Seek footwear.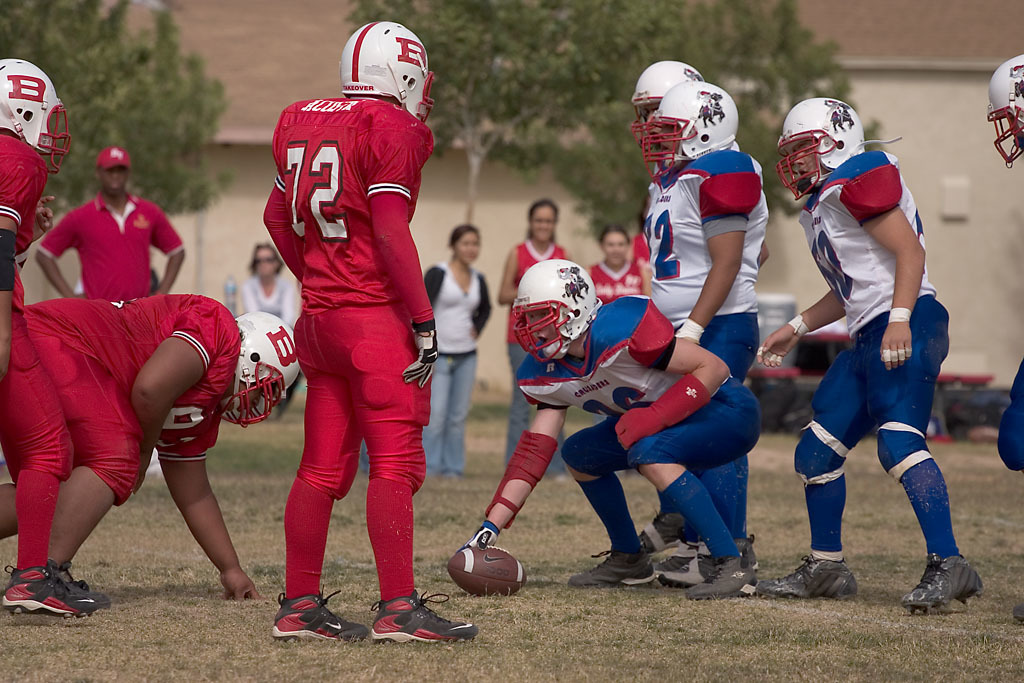
BBox(655, 540, 697, 581).
